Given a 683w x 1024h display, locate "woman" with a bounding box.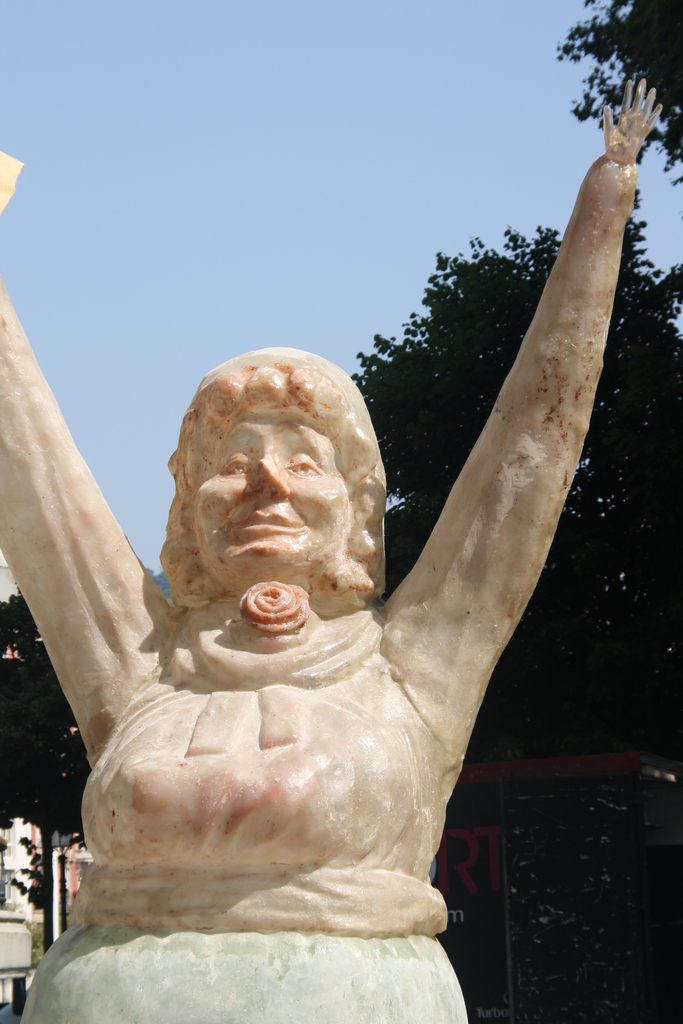
Located: [0, 67, 666, 1023].
